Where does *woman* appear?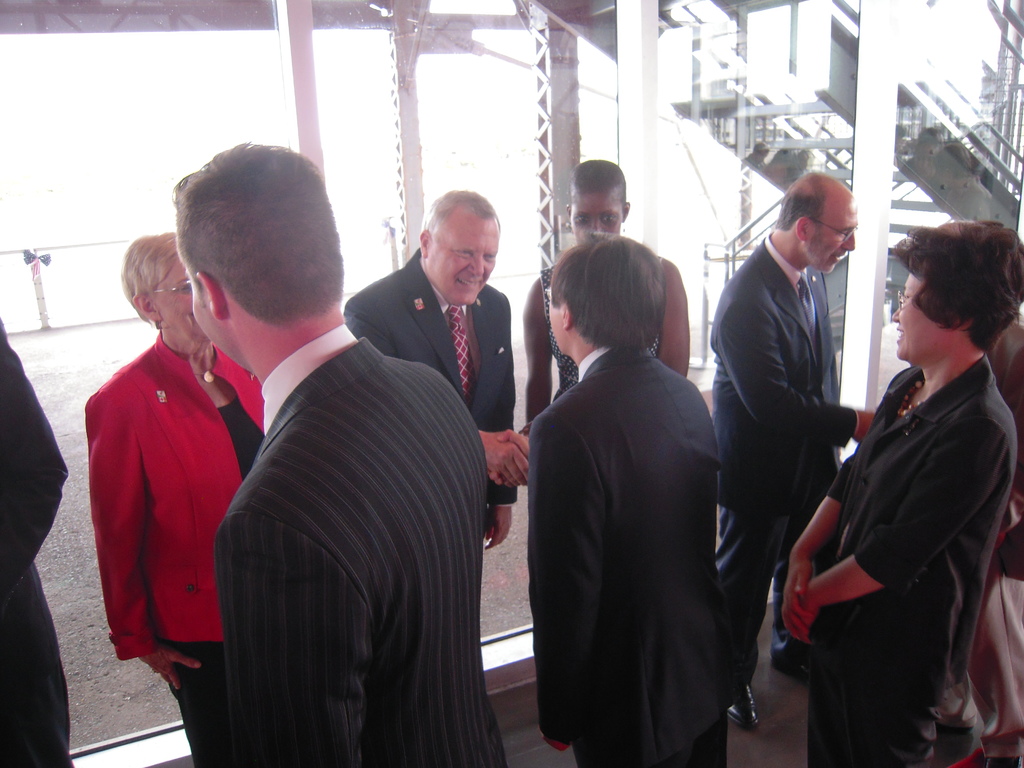
Appears at (787,199,1005,767).
